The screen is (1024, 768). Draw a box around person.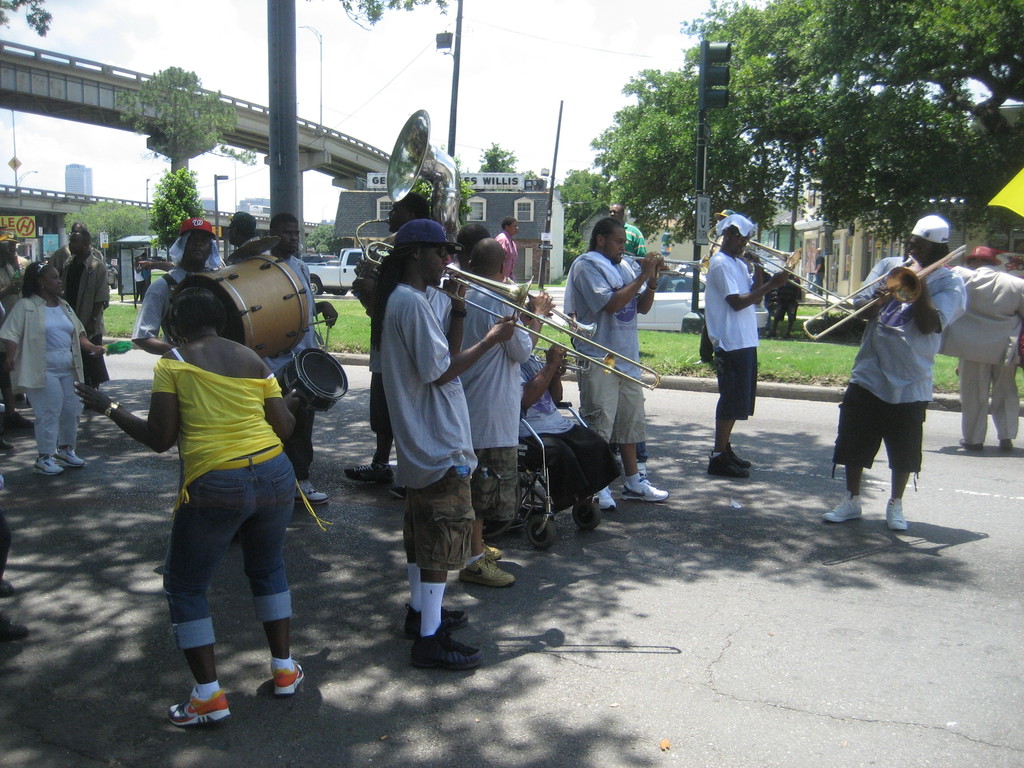
<box>581,202,652,344</box>.
